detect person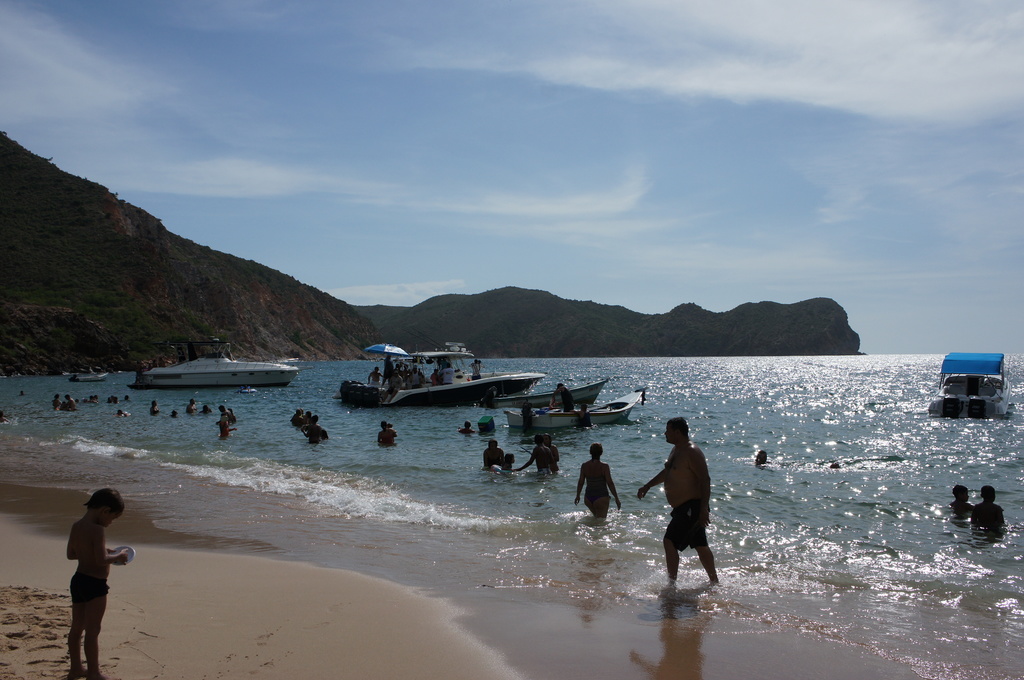
region(288, 401, 329, 445)
